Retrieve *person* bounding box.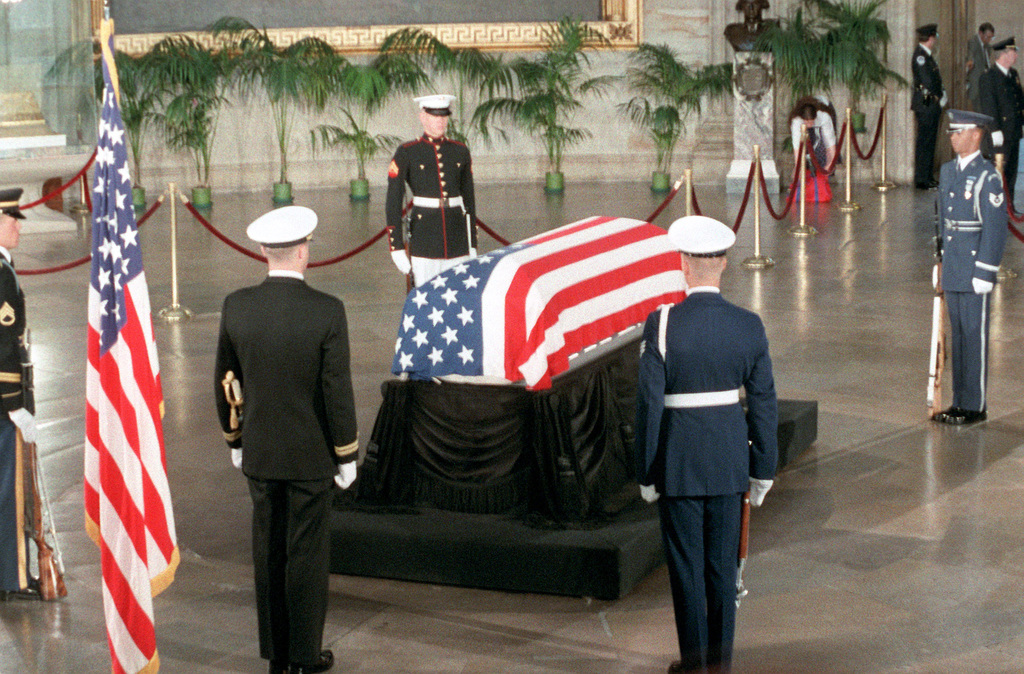
Bounding box: x1=961 y1=24 x2=988 y2=108.
